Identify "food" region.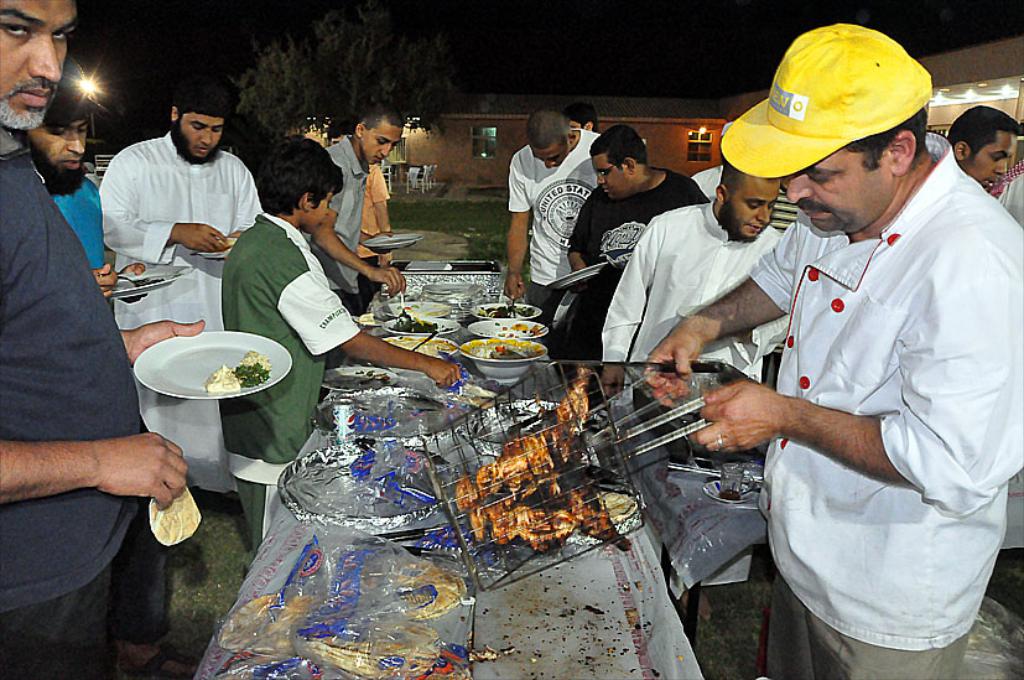
Region: <box>204,359,239,395</box>.
